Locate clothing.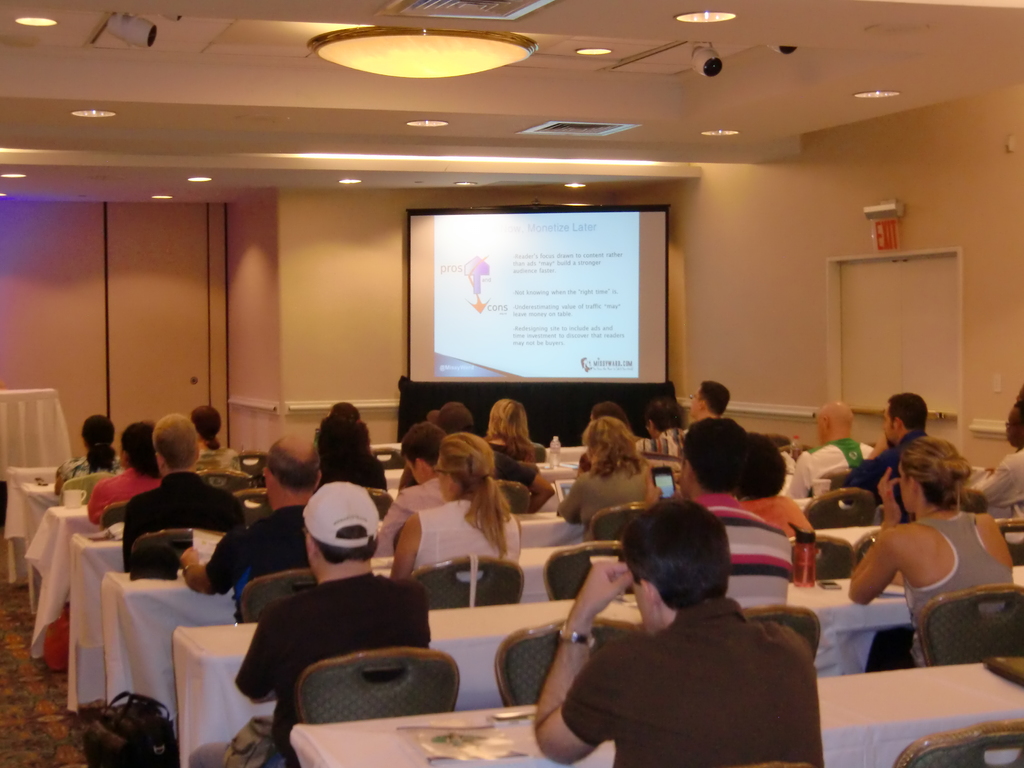
Bounding box: box(630, 428, 679, 462).
